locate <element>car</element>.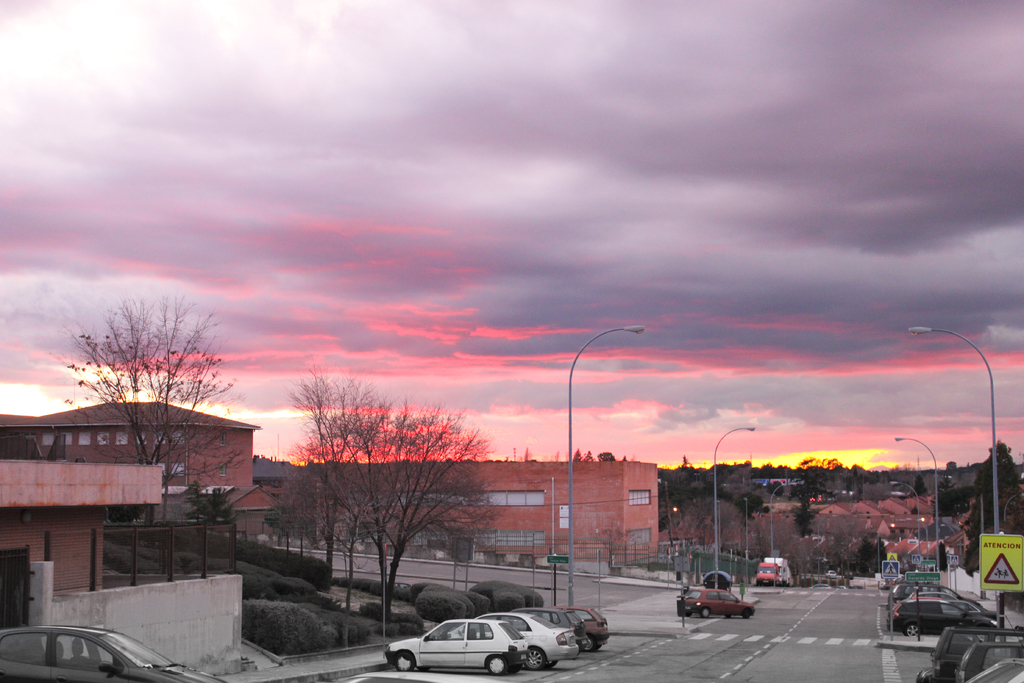
Bounding box: [left=956, top=632, right=1023, bottom=681].
